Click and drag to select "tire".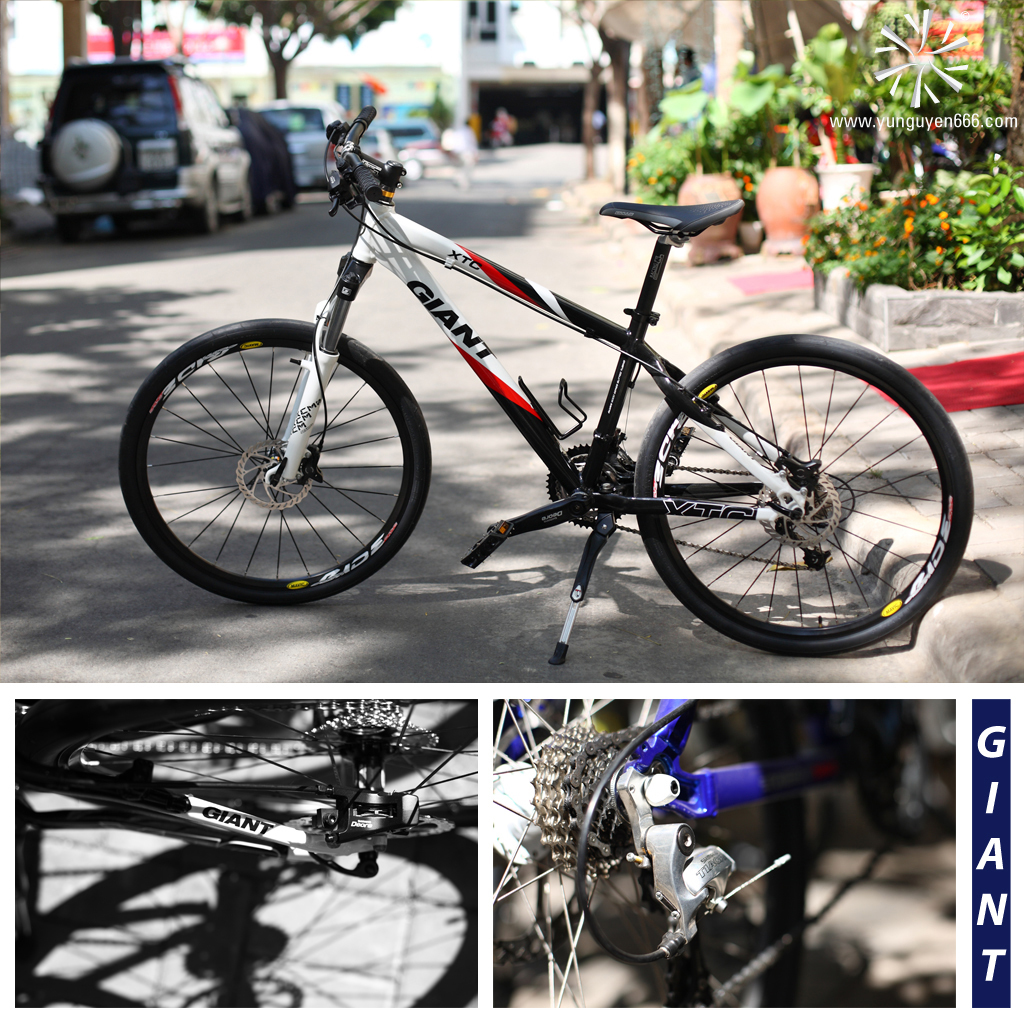
Selection: bbox=(233, 180, 251, 221).
